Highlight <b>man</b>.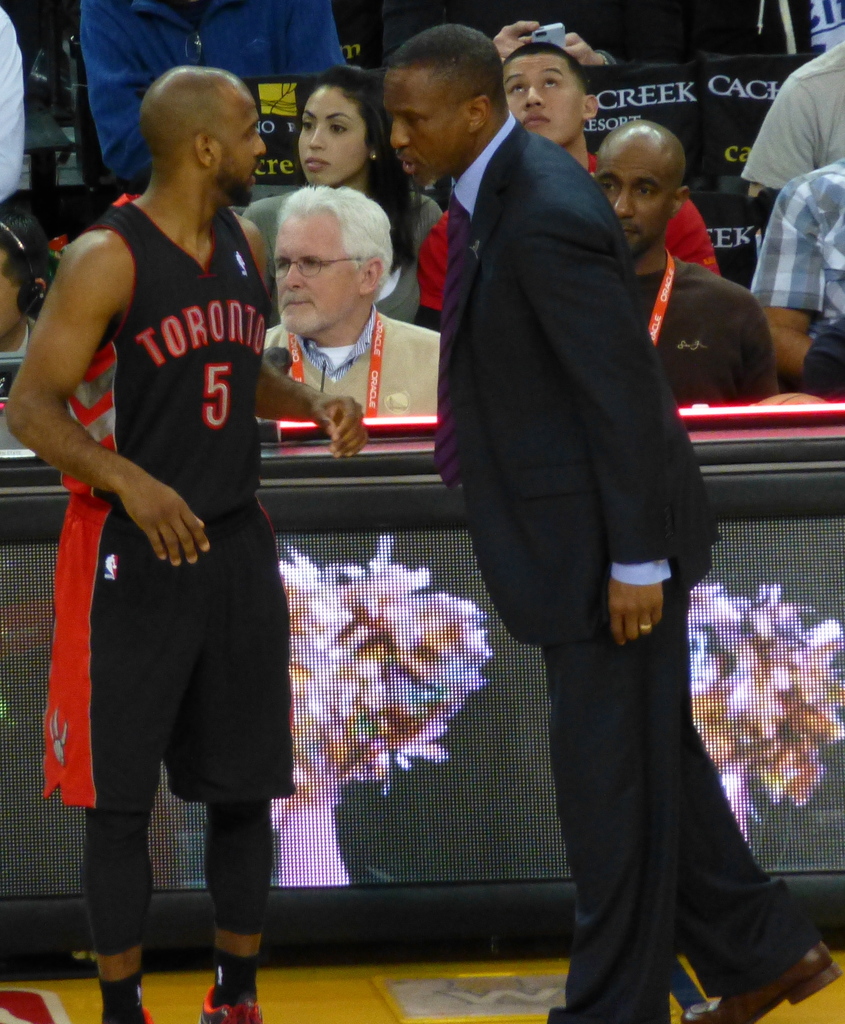
Highlighted region: 381:26:843:1023.
